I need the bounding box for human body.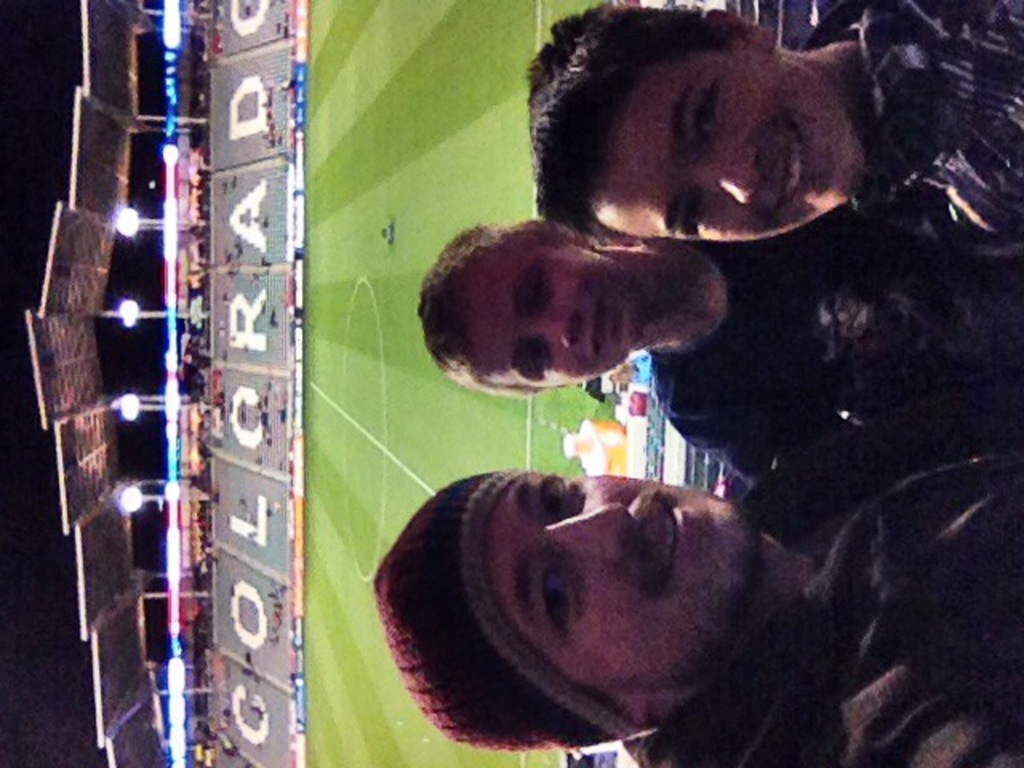
Here it is: {"left": 525, "top": 0, "right": 1022, "bottom": 288}.
